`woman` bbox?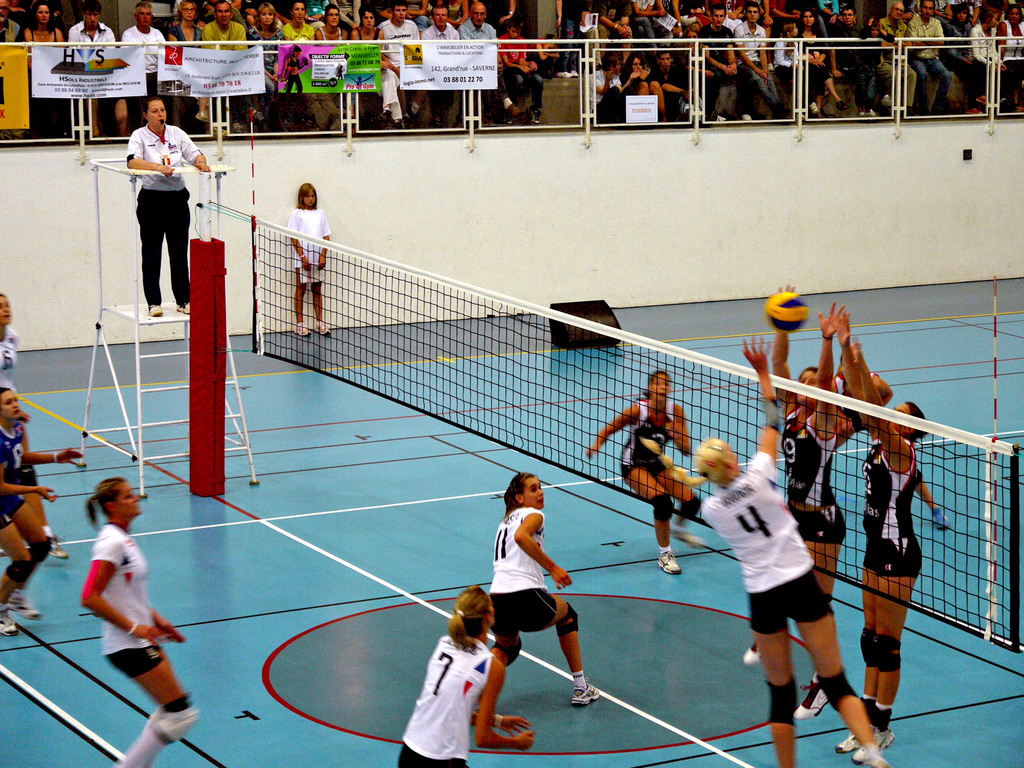
[x1=942, y1=4, x2=993, y2=115]
